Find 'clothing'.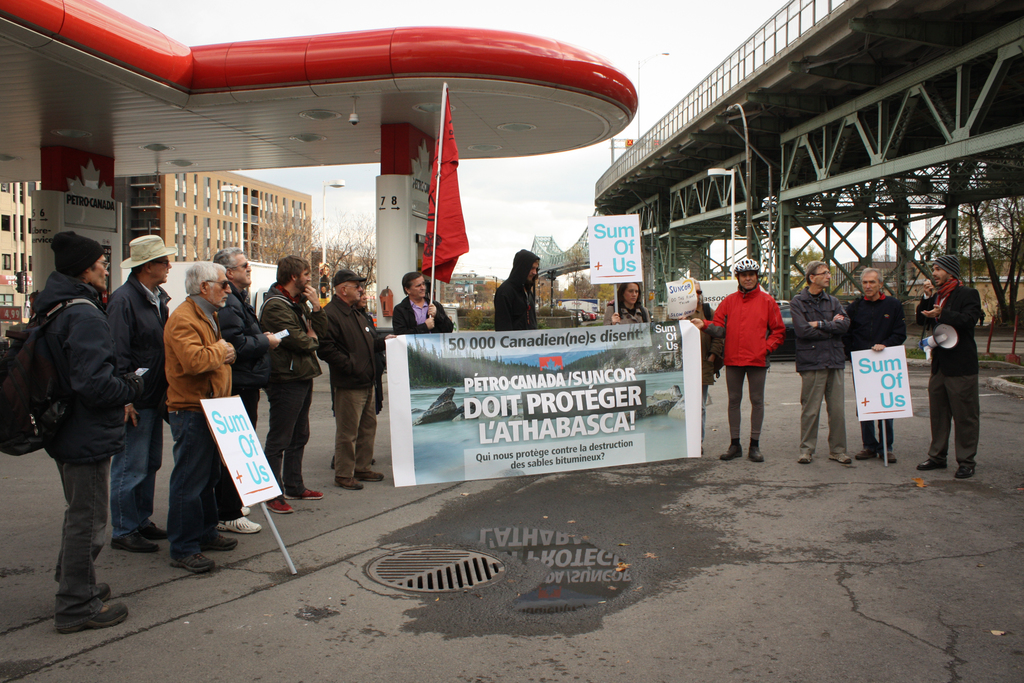
bbox=(319, 298, 384, 475).
